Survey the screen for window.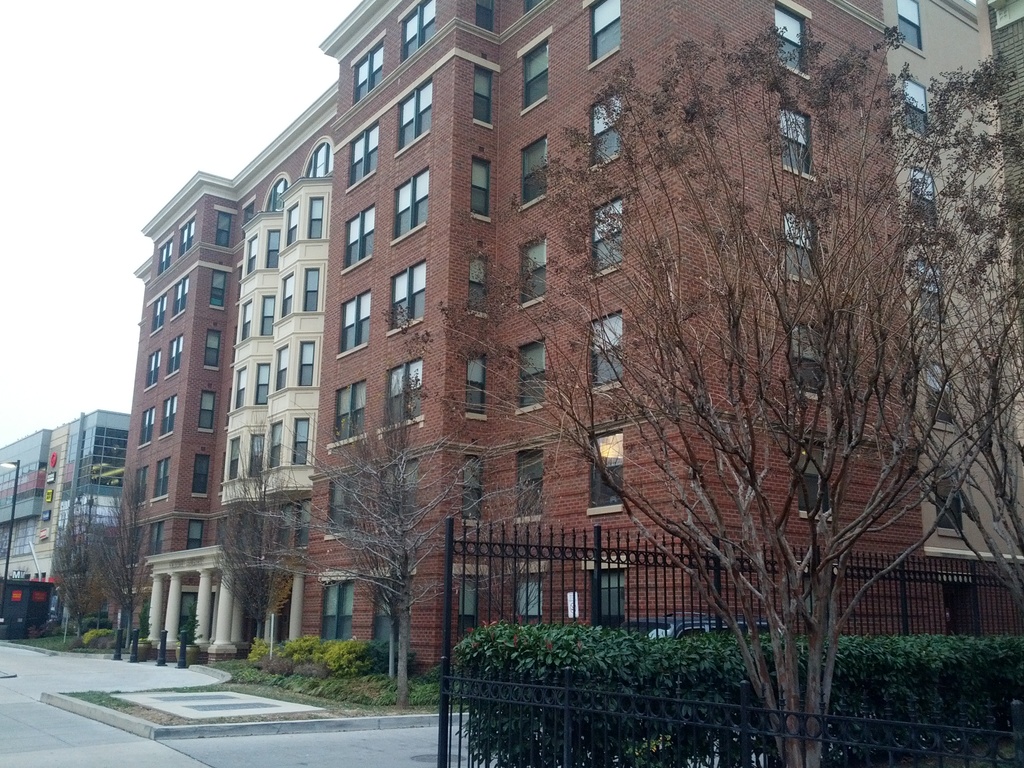
Survey found: l=263, t=295, r=277, b=336.
